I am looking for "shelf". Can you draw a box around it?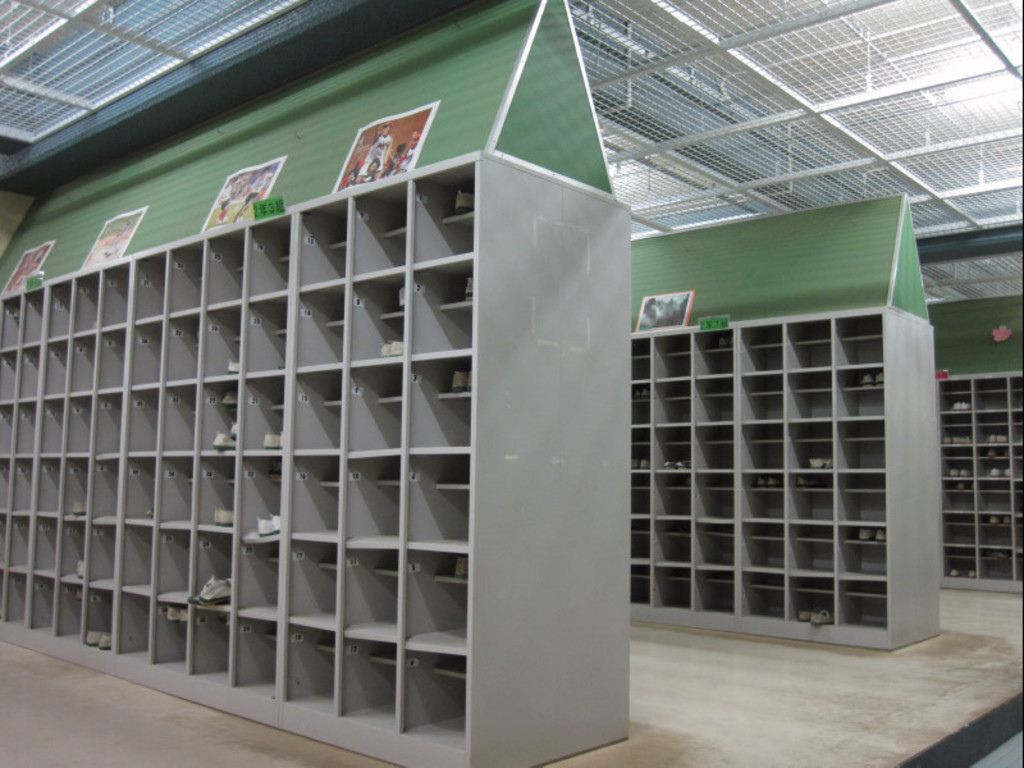
Sure, the bounding box is l=924, t=362, r=1023, b=604.
